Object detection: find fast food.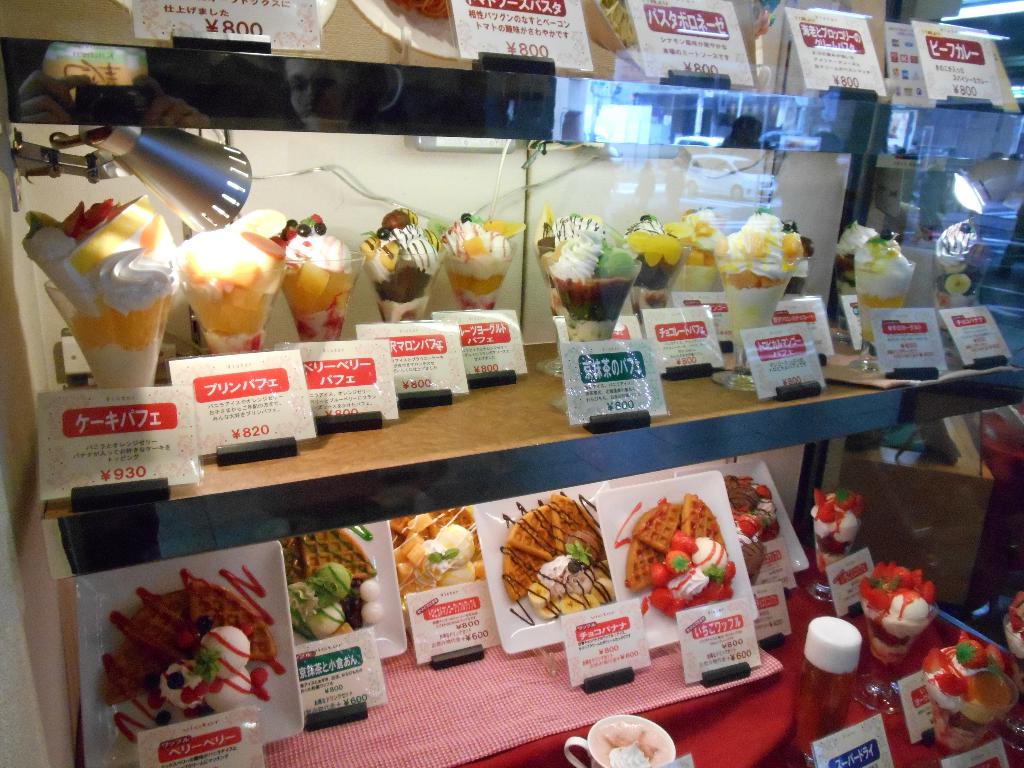
crop(622, 505, 719, 620).
